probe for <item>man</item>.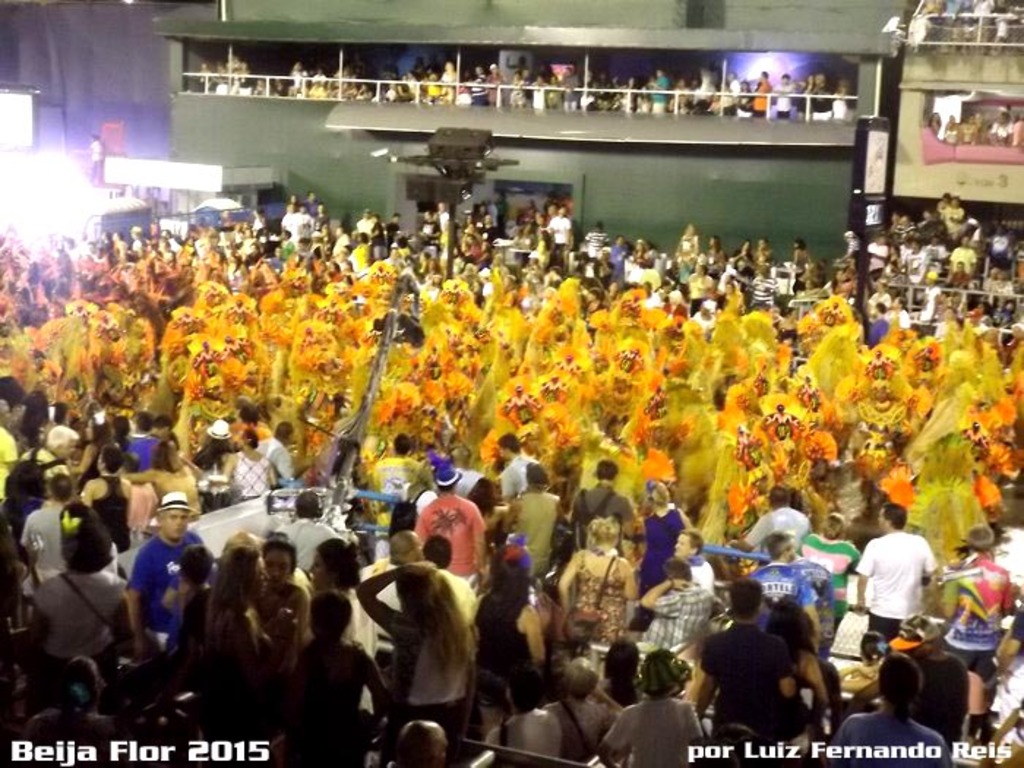
Probe result: x1=123 y1=410 x2=162 y2=470.
